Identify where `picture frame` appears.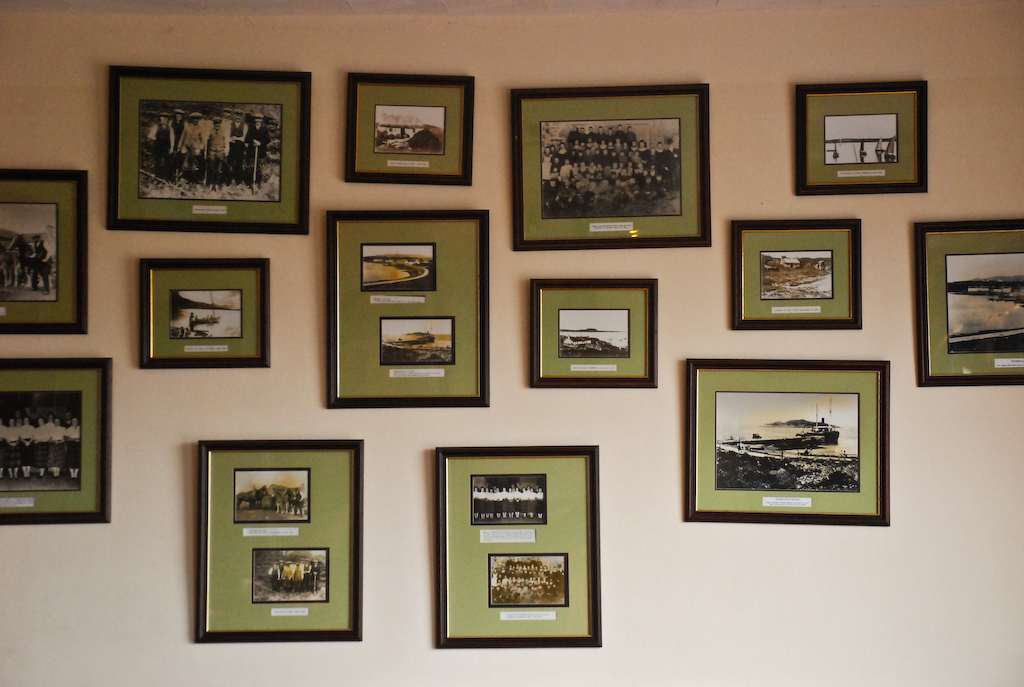
Appears at 138, 258, 270, 367.
